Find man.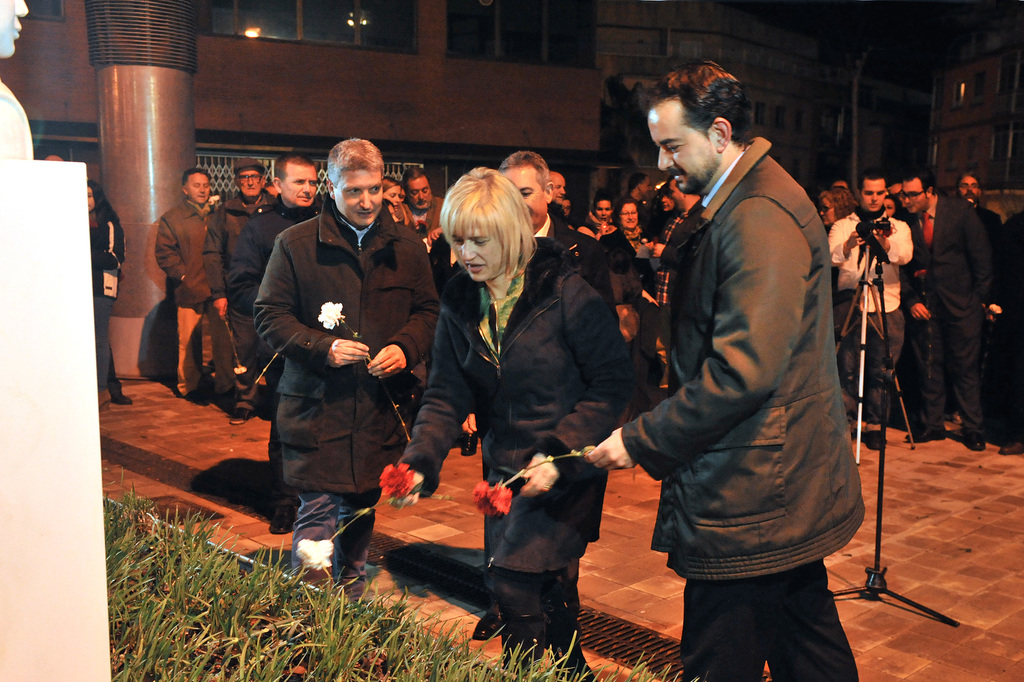
l=404, t=168, r=444, b=235.
